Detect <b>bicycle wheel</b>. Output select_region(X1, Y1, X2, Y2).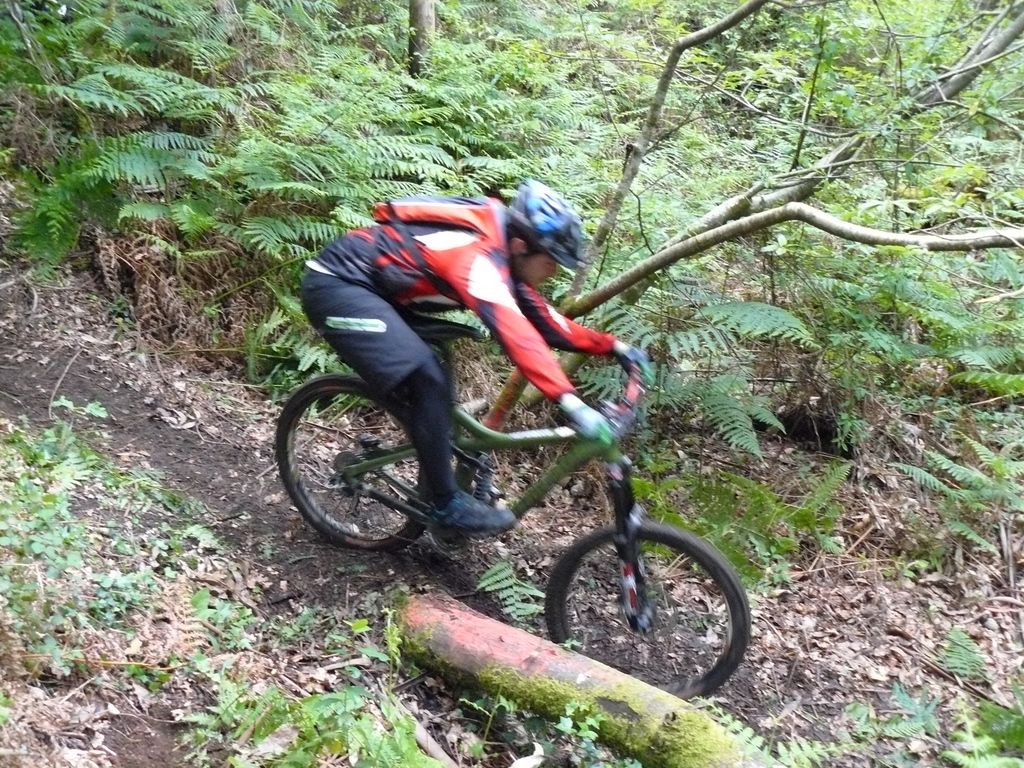
select_region(541, 519, 751, 703).
